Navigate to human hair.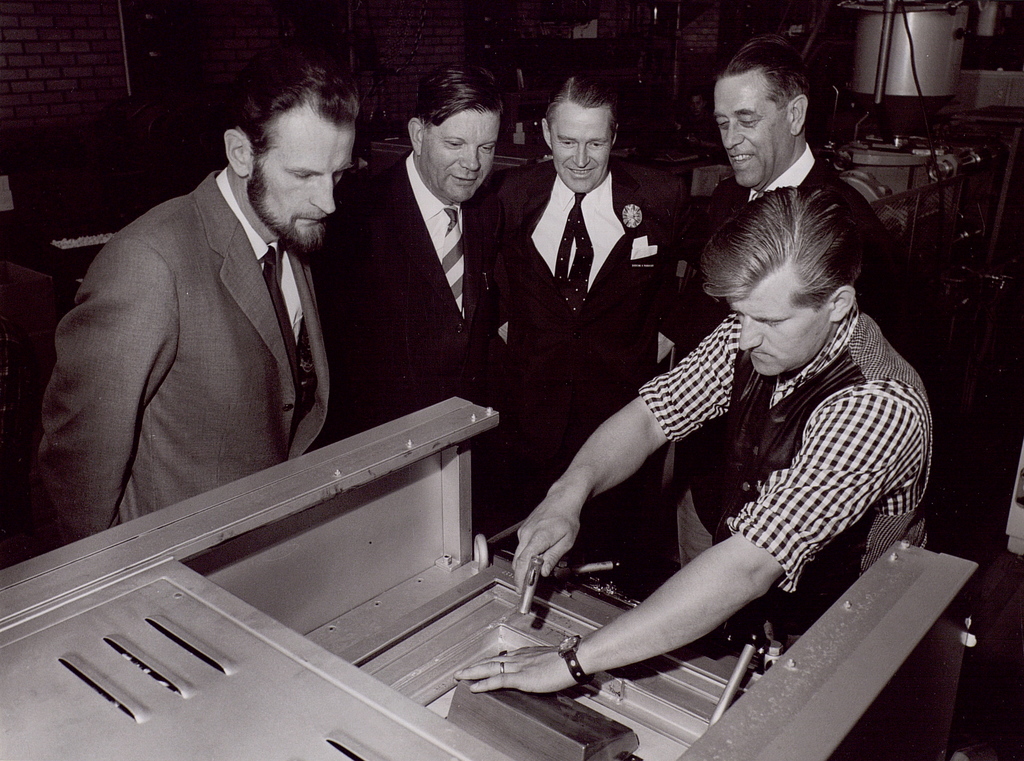
Navigation target: crop(412, 65, 502, 129).
